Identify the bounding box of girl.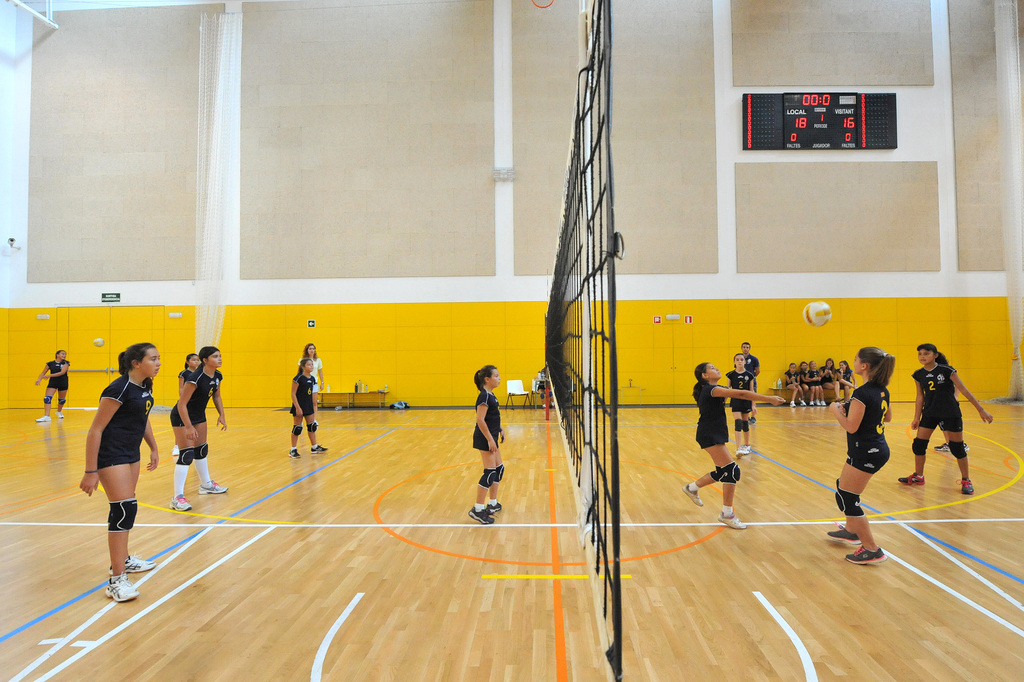
[left=826, top=342, right=895, bottom=567].
